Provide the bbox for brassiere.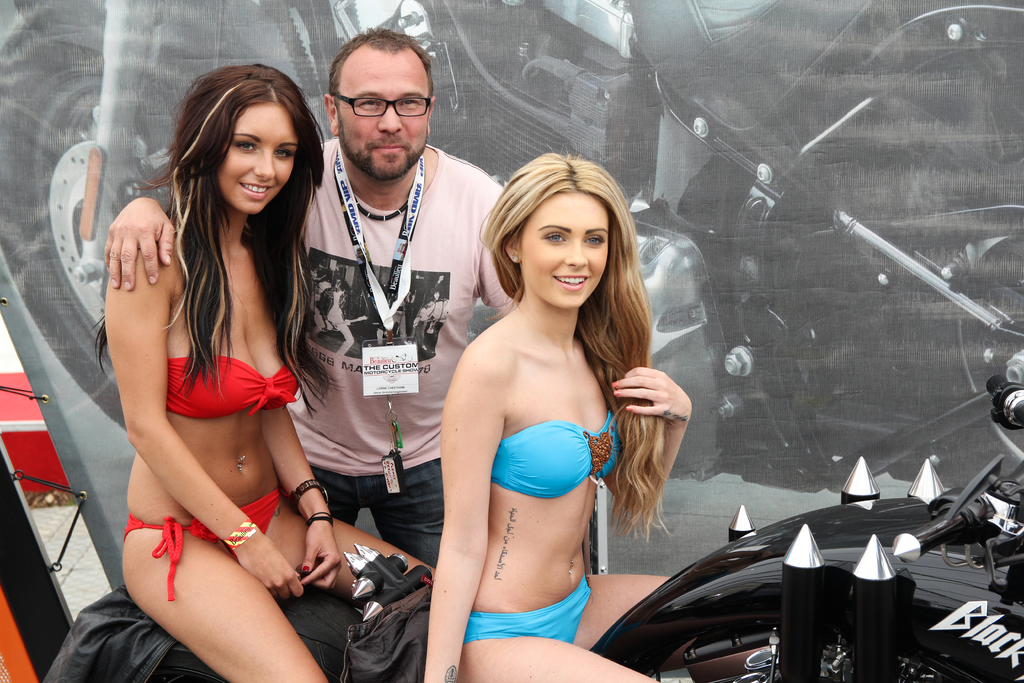
Rect(166, 356, 301, 415).
